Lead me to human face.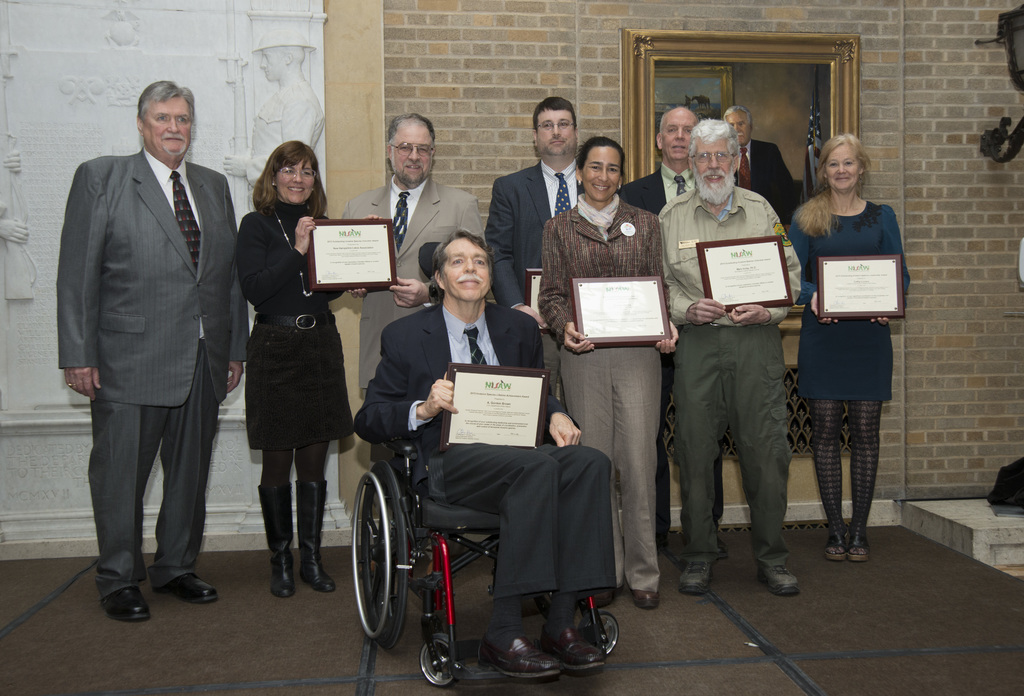
Lead to detection(724, 113, 751, 146).
